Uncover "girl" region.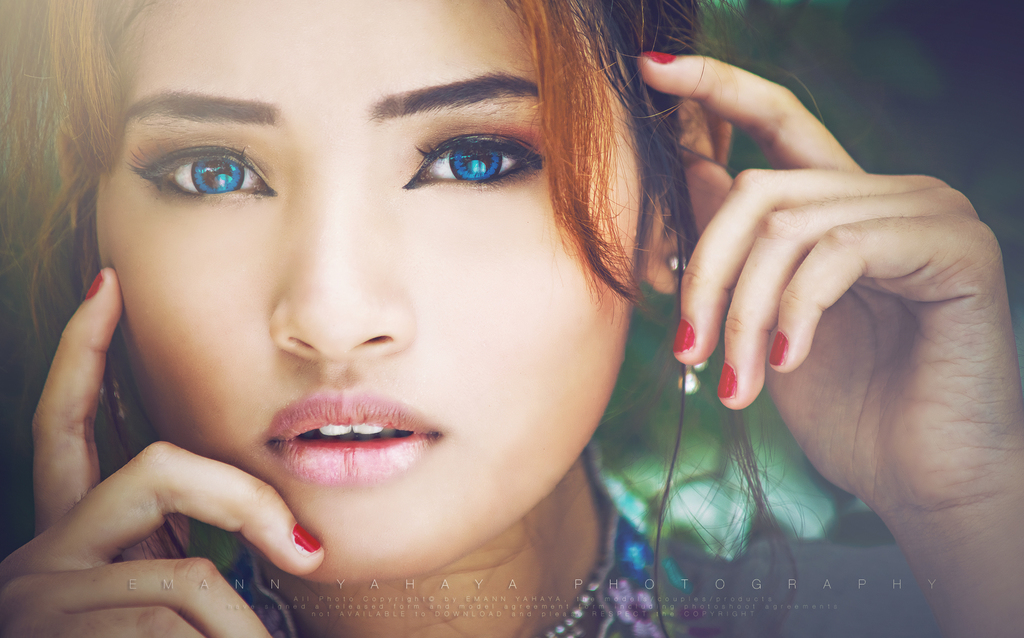
Uncovered: x1=0, y1=0, x2=1023, y2=637.
